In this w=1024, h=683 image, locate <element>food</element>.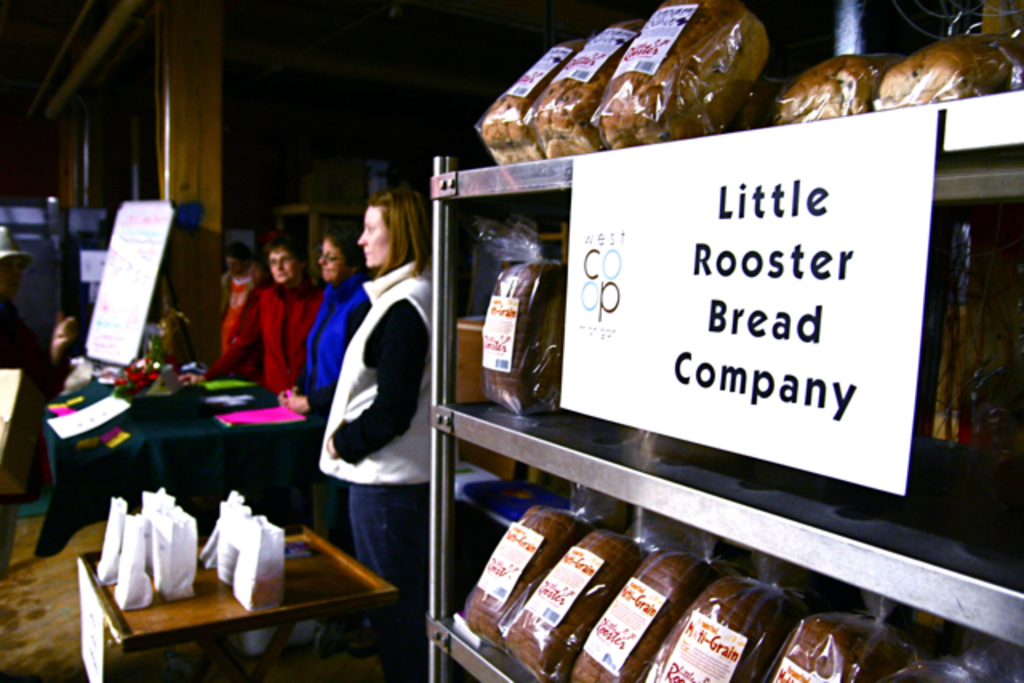
Bounding box: 466/507/595/645.
